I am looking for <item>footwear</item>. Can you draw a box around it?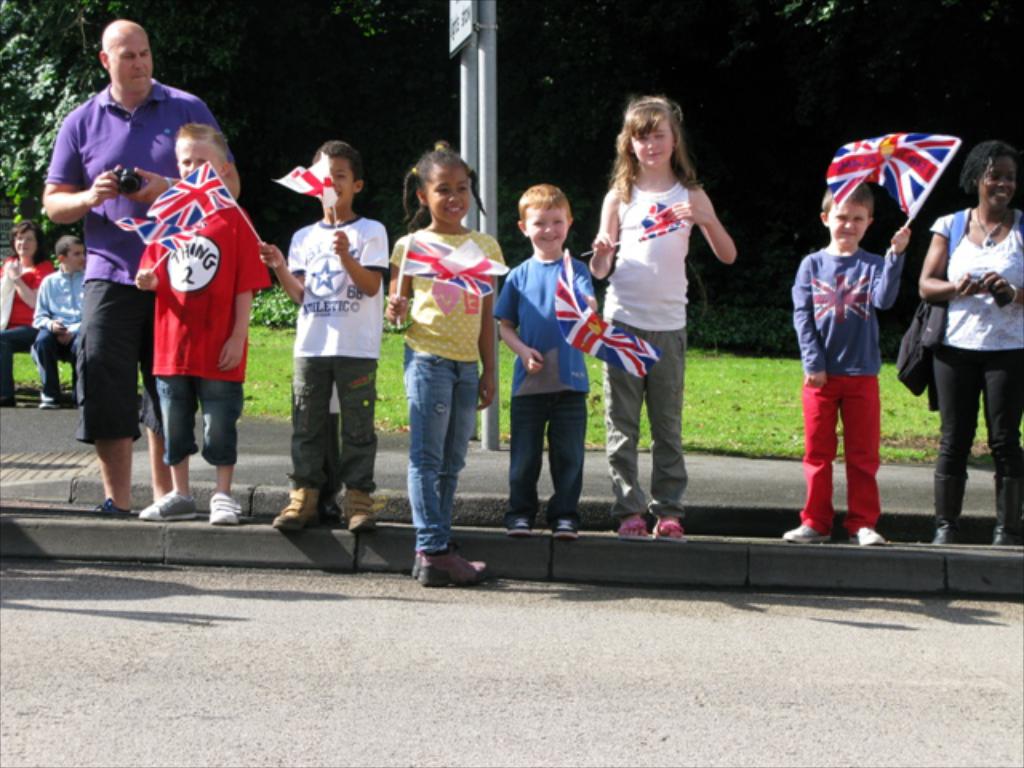
Sure, the bounding box is <region>413, 539, 498, 590</region>.
